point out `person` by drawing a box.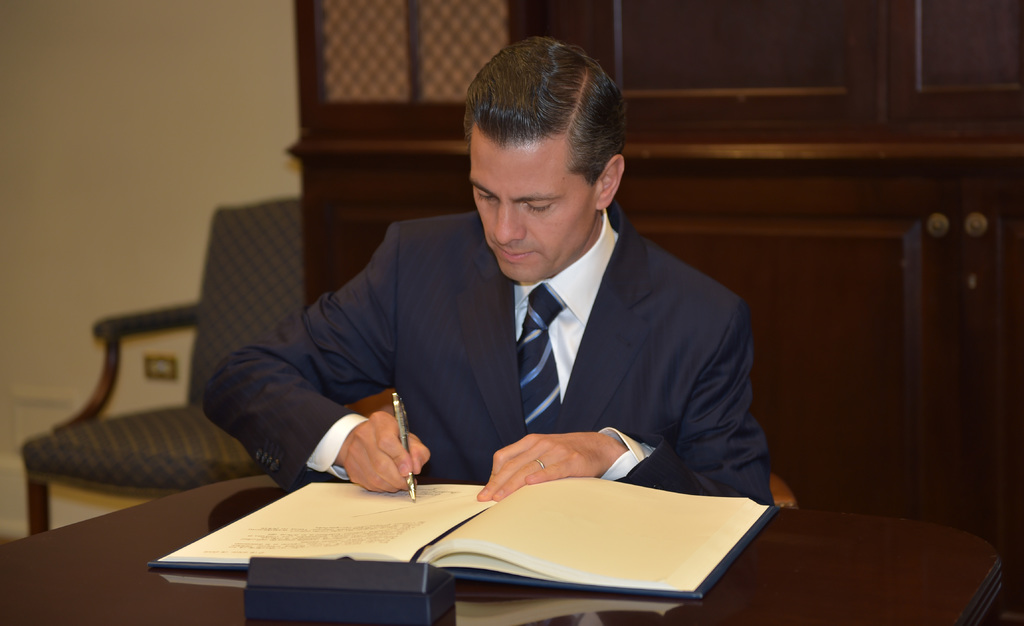
x1=239, y1=52, x2=767, y2=564.
